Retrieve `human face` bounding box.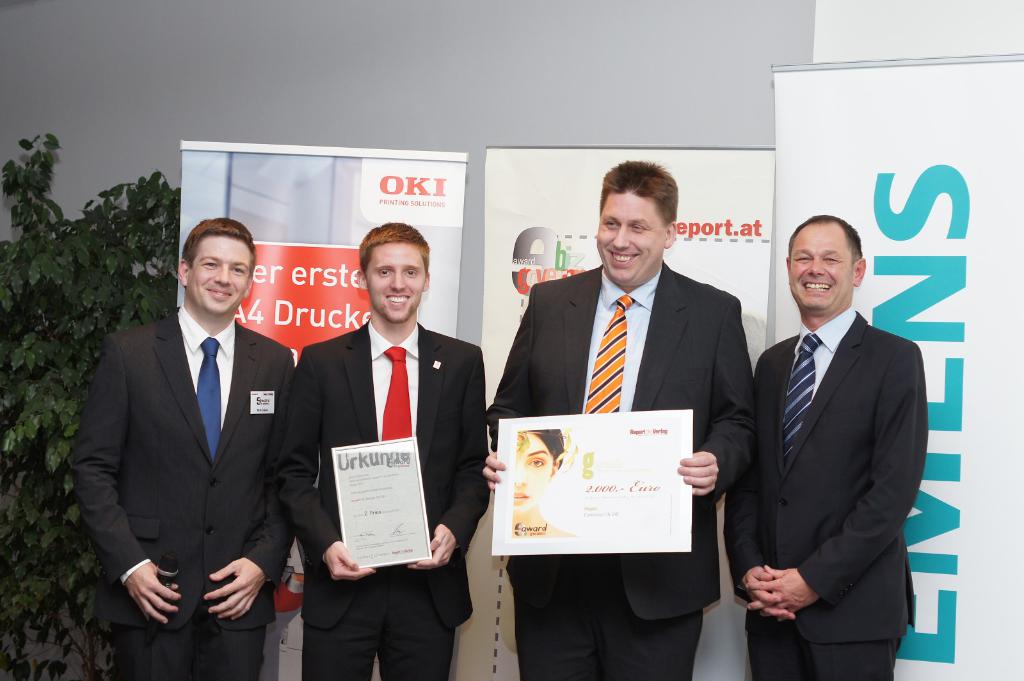
Bounding box: x1=185, y1=234, x2=255, y2=321.
